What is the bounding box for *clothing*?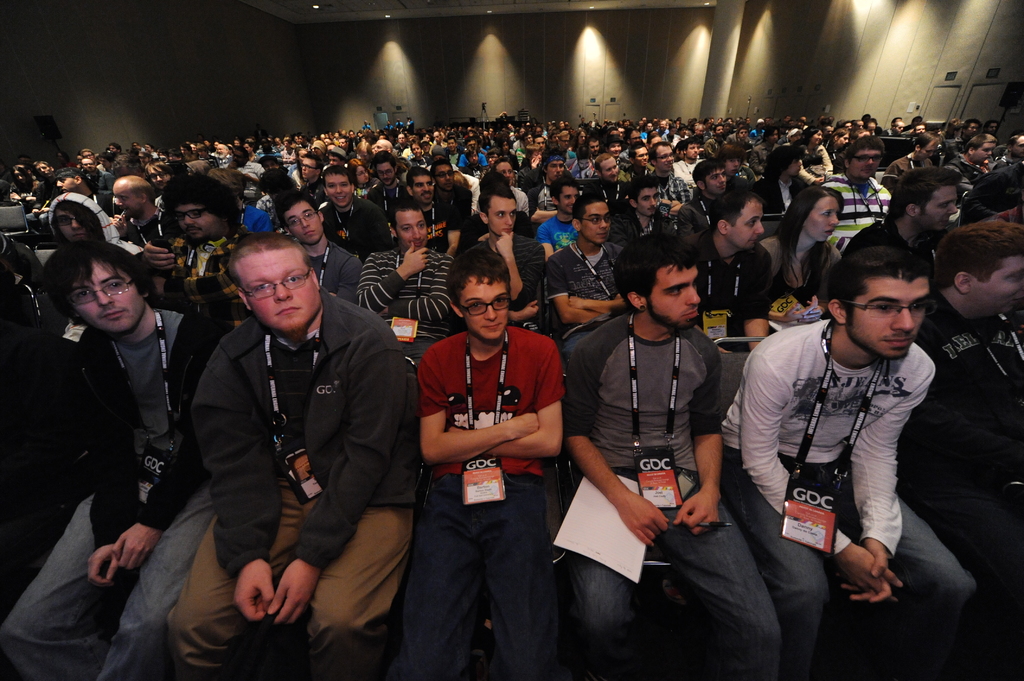
(left=566, top=307, right=783, bottom=680).
